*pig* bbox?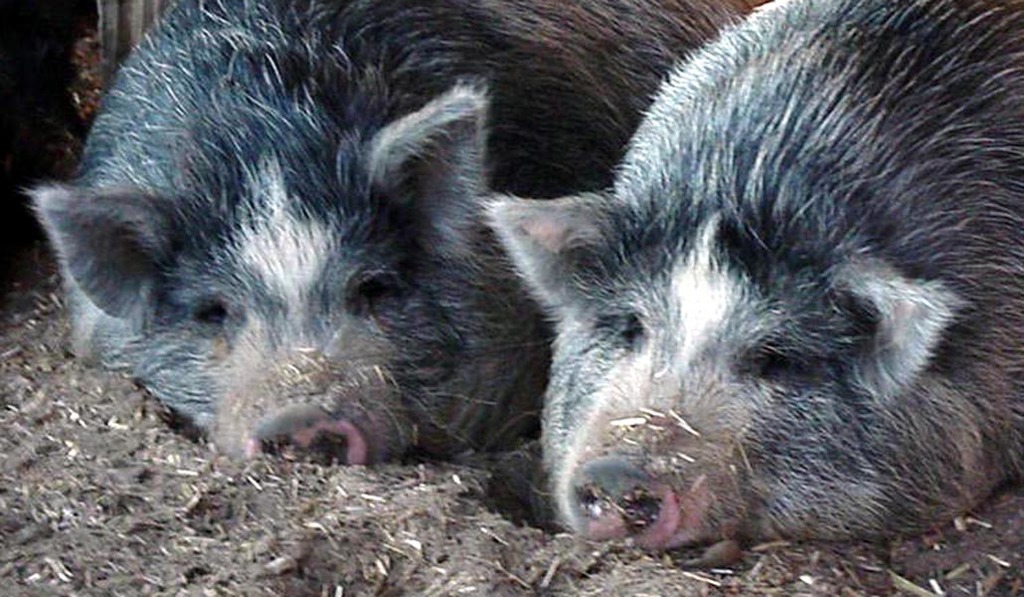
Rect(17, 0, 758, 466)
